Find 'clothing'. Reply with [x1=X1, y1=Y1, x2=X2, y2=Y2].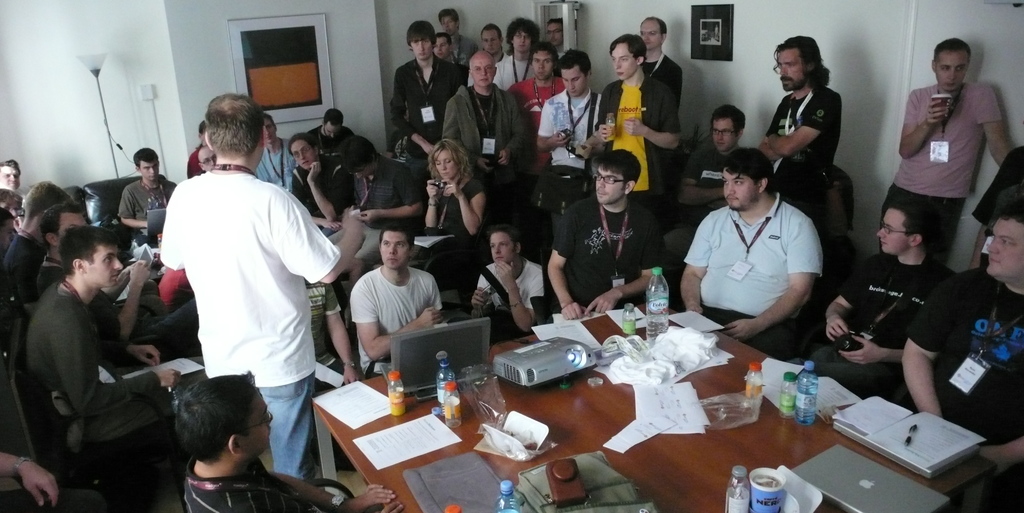
[x1=507, y1=72, x2=568, y2=108].
